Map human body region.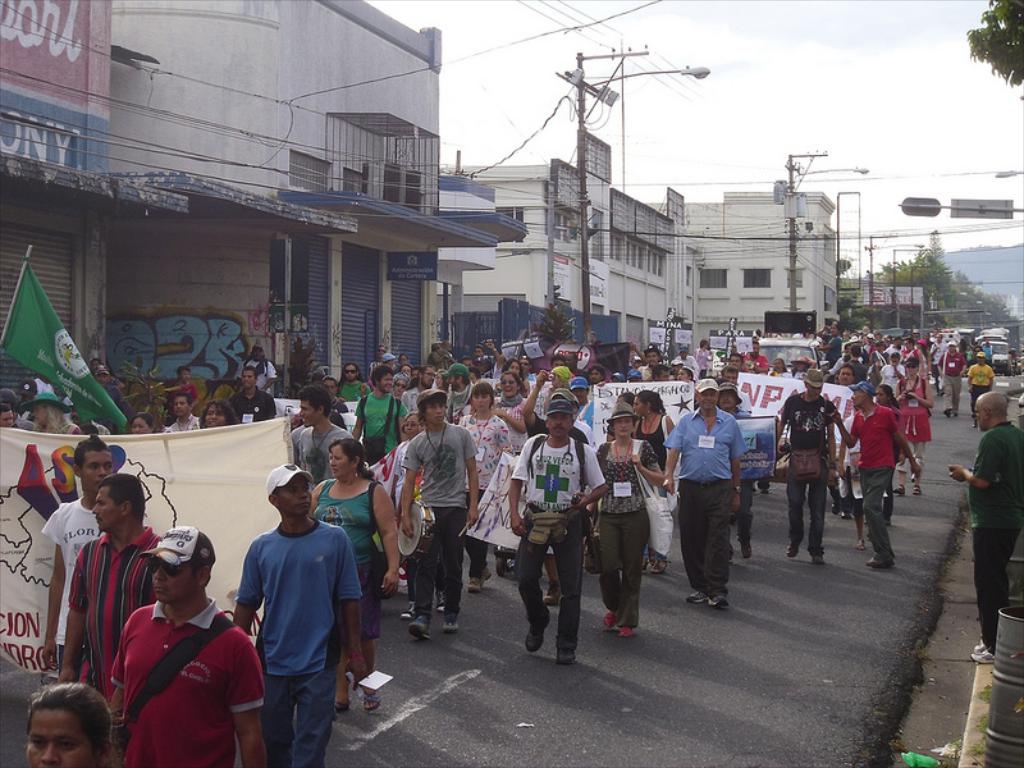
Mapped to x1=293, y1=387, x2=344, y2=495.
